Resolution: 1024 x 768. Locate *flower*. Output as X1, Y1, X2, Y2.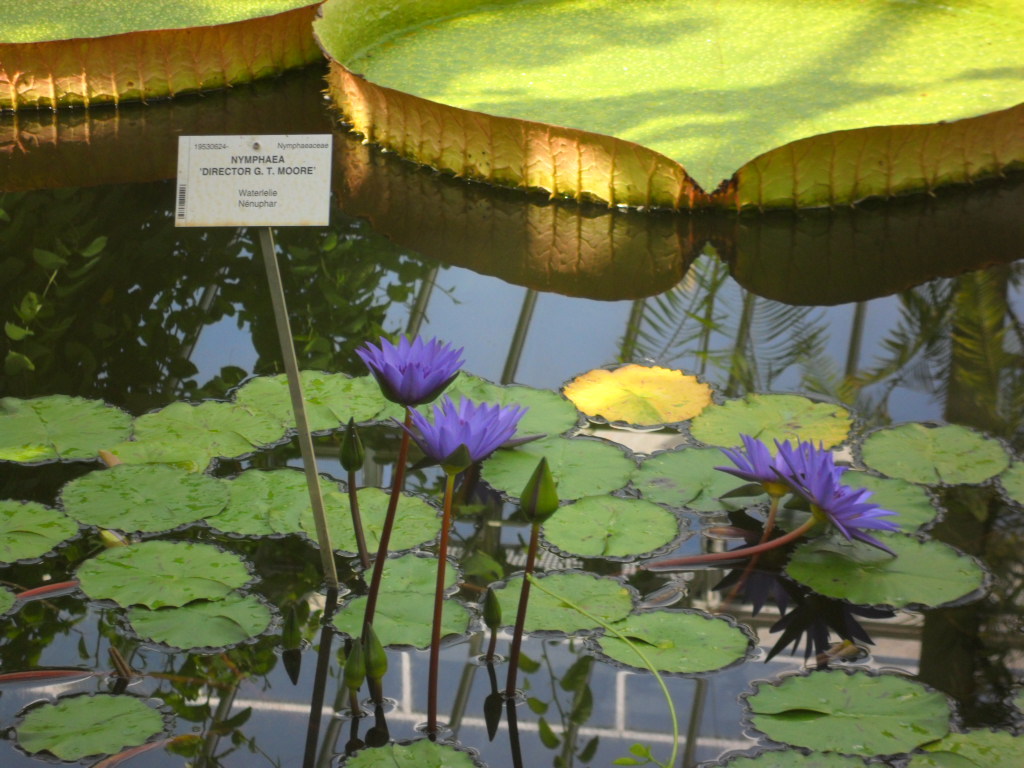
724, 427, 806, 511.
